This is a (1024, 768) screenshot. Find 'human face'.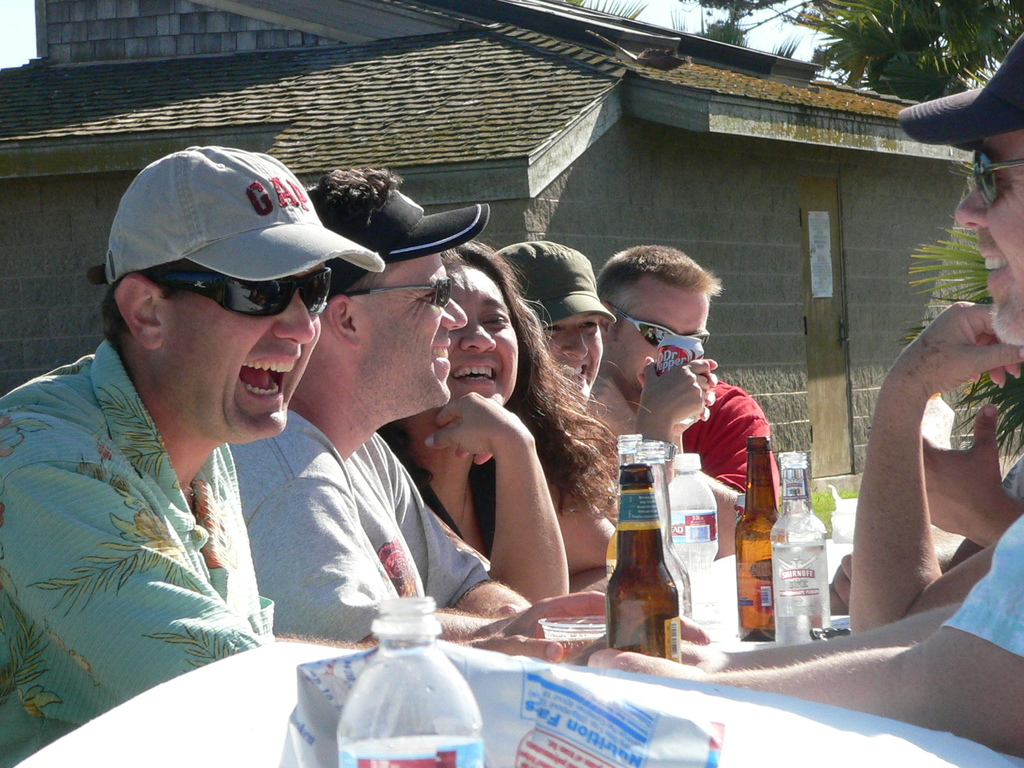
Bounding box: x1=543, y1=316, x2=605, y2=400.
